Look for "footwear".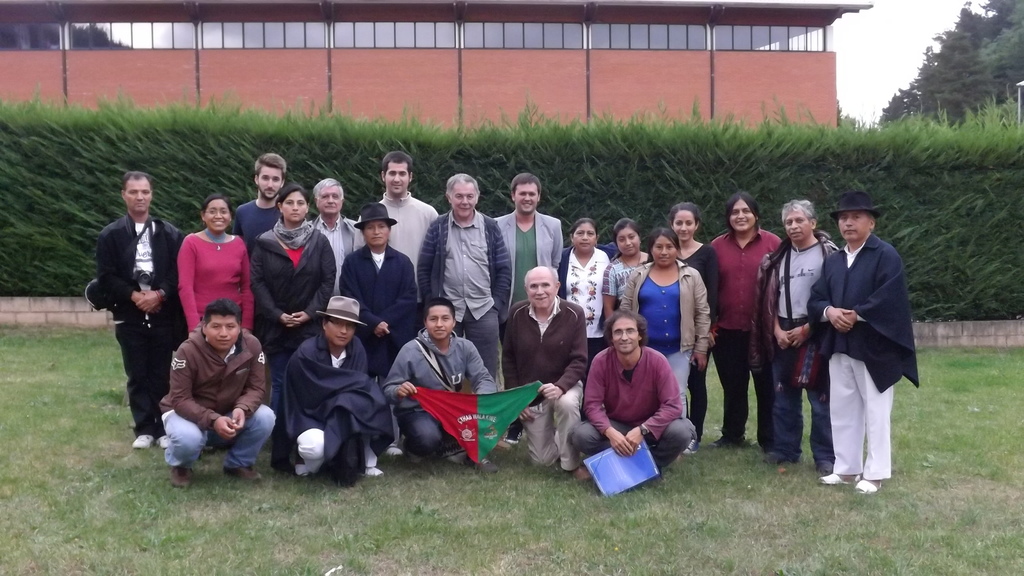
Found: l=170, t=467, r=195, b=490.
